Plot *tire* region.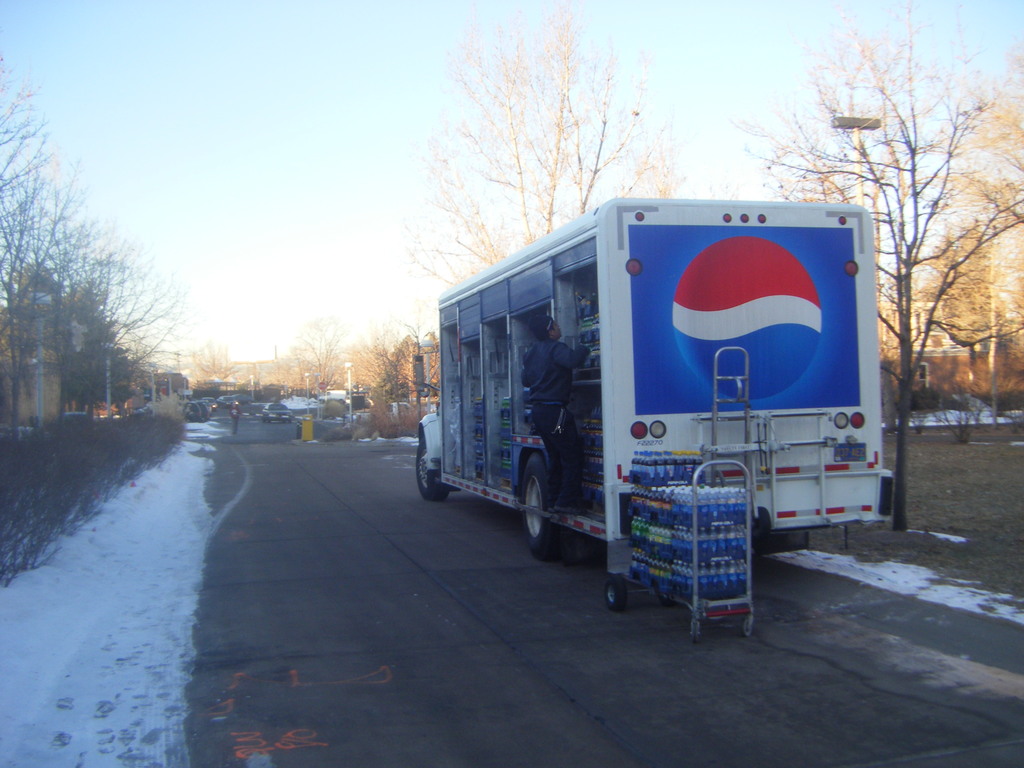
Plotted at 507 442 569 565.
